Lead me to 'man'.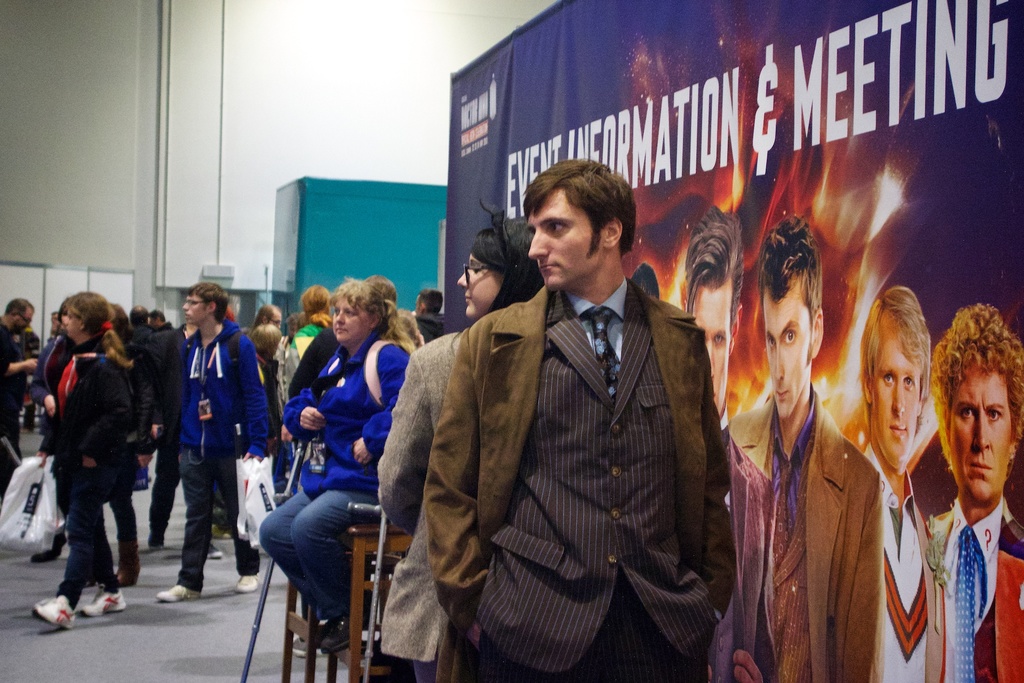
Lead to [left=162, top=283, right=267, bottom=600].
